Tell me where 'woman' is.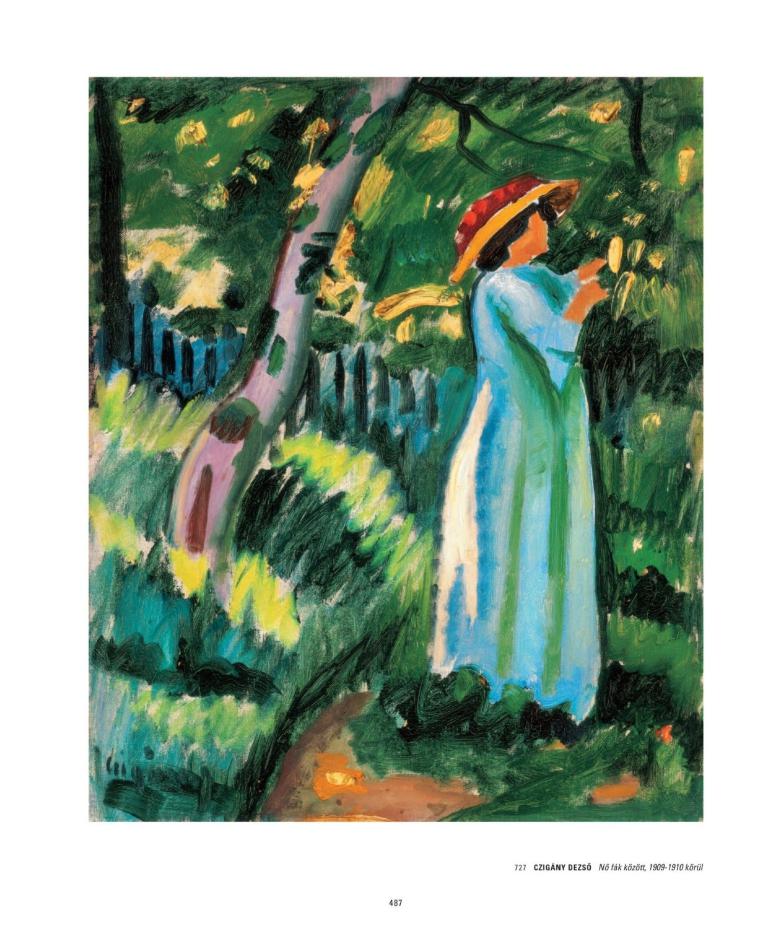
'woman' is at 419 116 621 724.
